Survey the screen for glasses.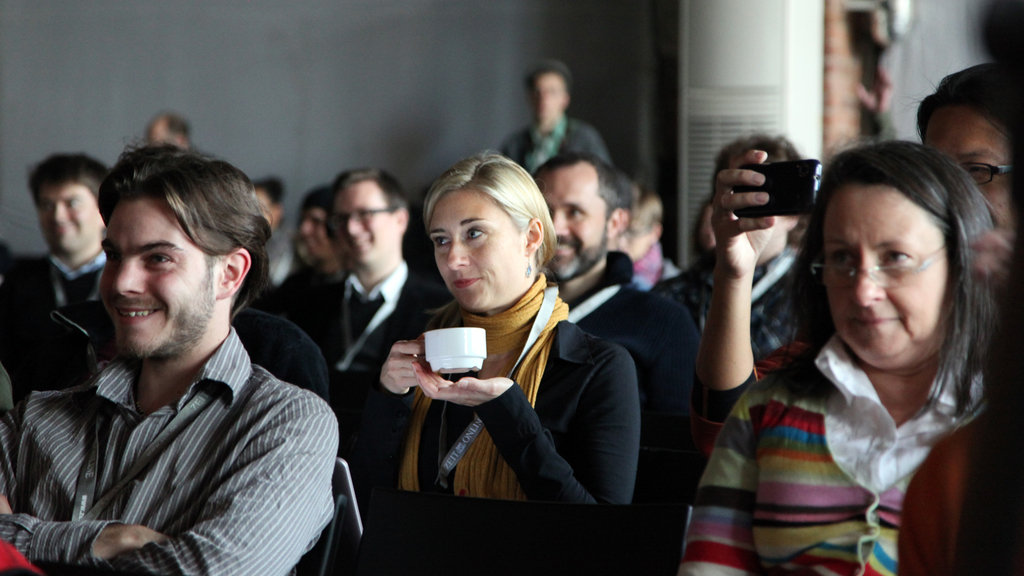
Survey found: x1=325 y1=207 x2=406 y2=248.
